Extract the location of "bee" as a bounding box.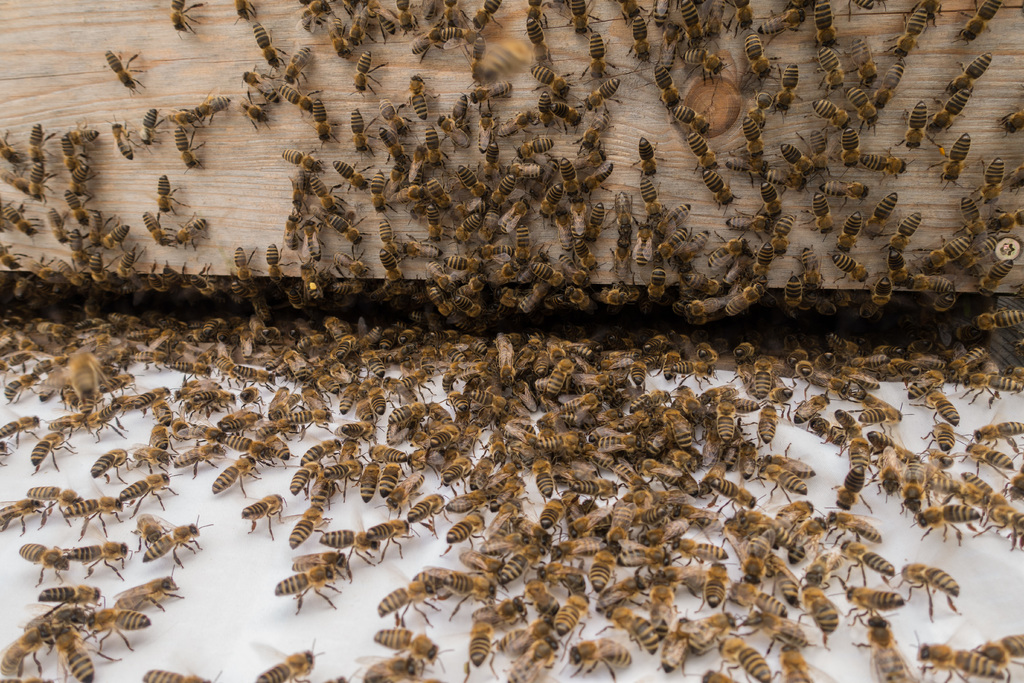
crop(891, 213, 920, 249).
